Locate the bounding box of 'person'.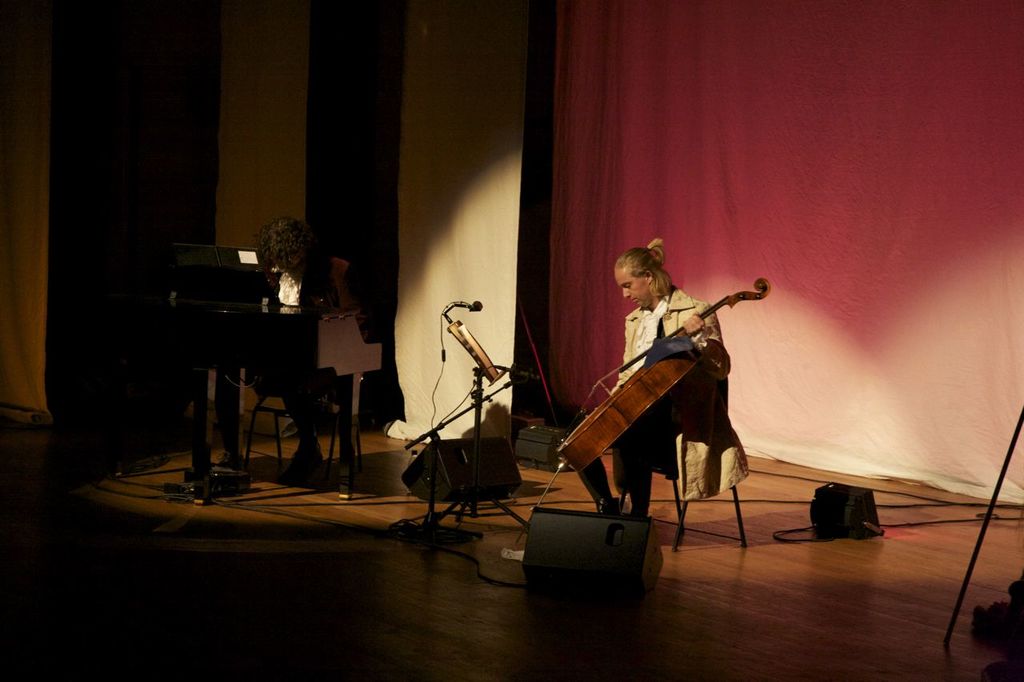
Bounding box: (253, 202, 357, 477).
